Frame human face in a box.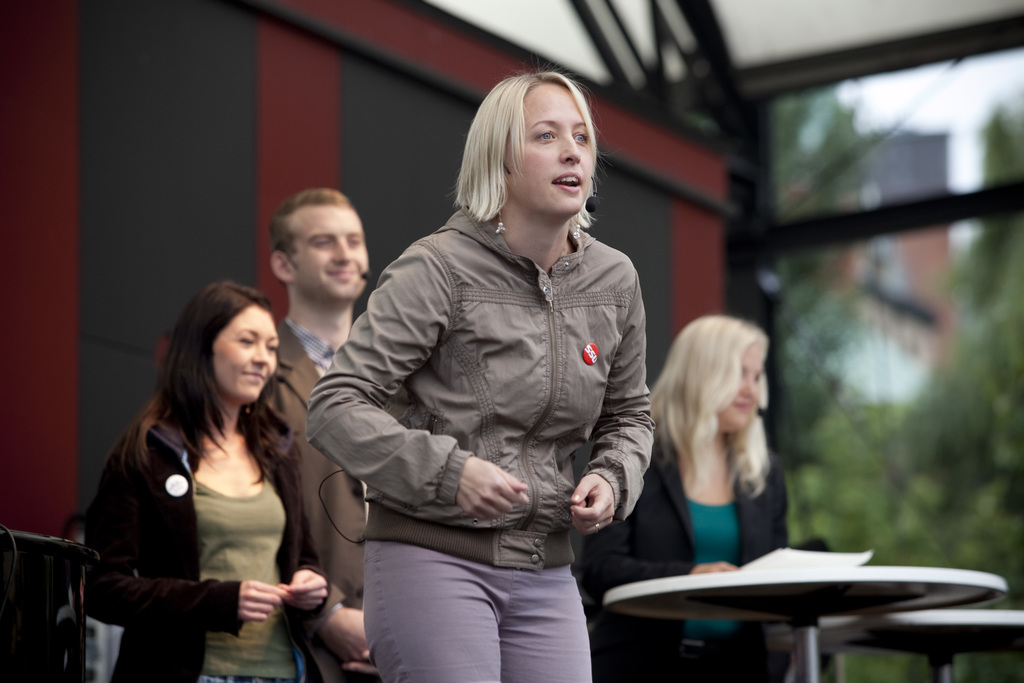
{"left": 292, "top": 209, "right": 374, "bottom": 300}.
